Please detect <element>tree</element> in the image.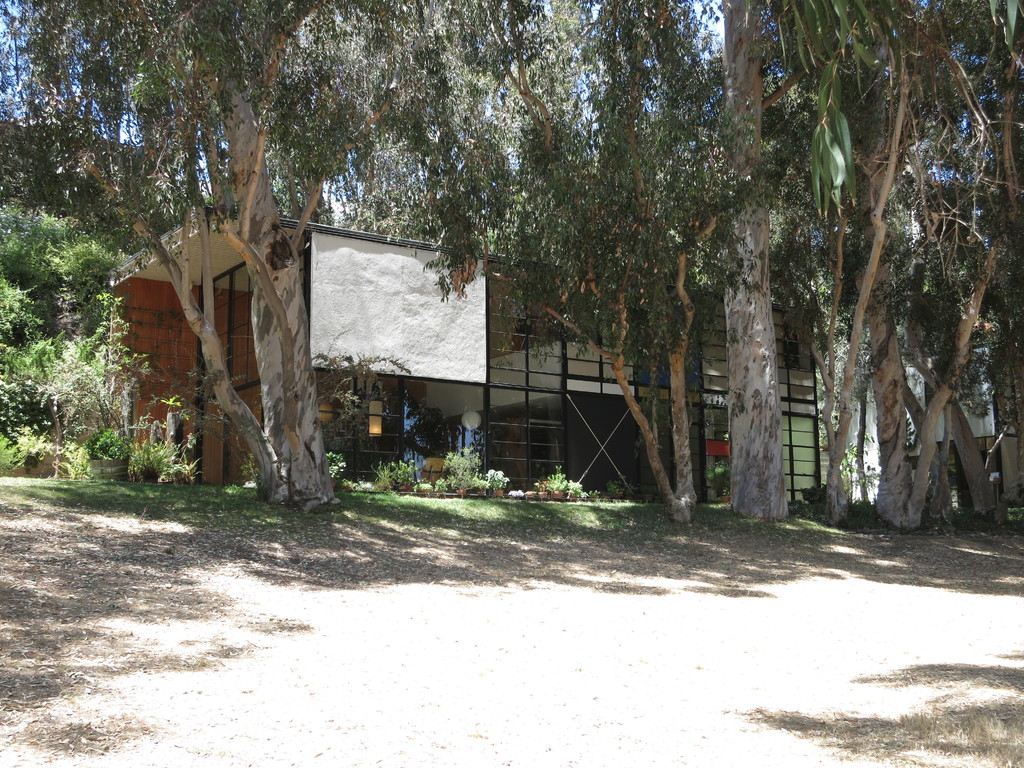
bbox=(396, 0, 769, 526).
